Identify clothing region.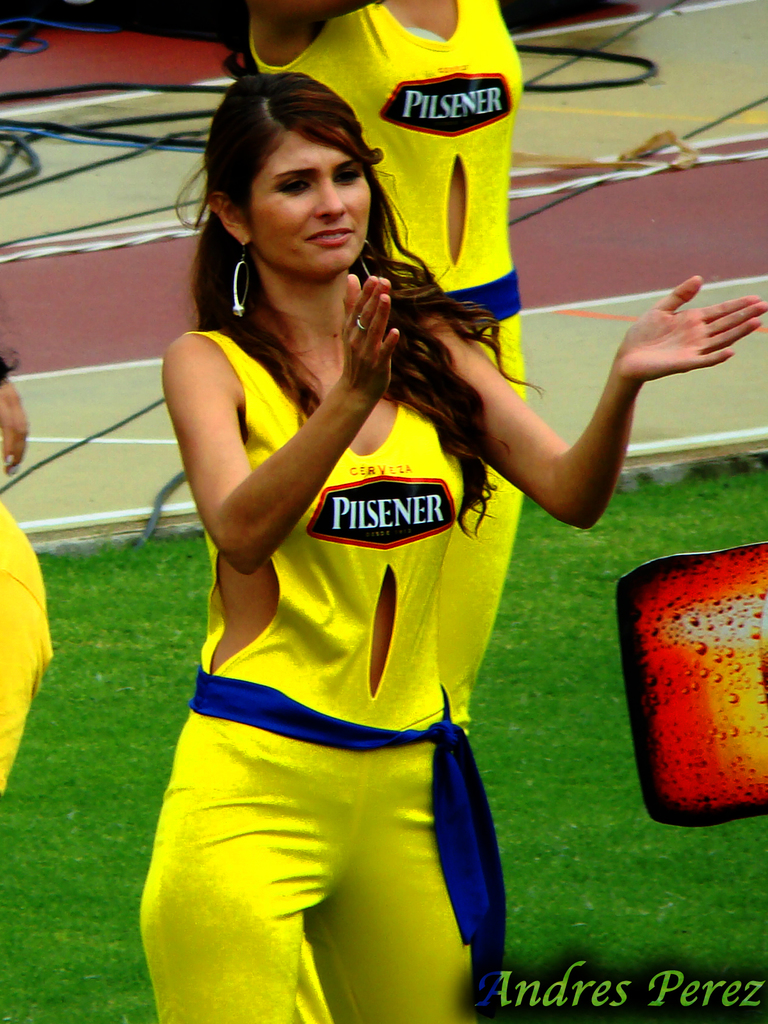
Region: {"x1": 0, "y1": 498, "x2": 52, "y2": 778}.
